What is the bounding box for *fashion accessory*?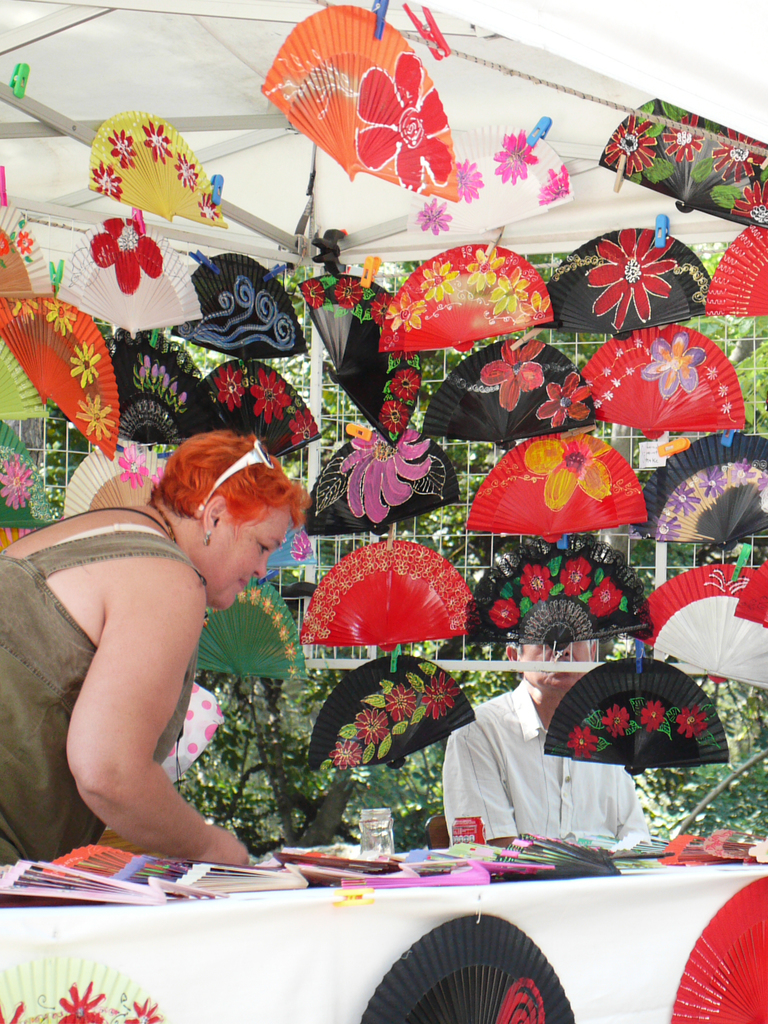
crop(307, 657, 479, 771).
